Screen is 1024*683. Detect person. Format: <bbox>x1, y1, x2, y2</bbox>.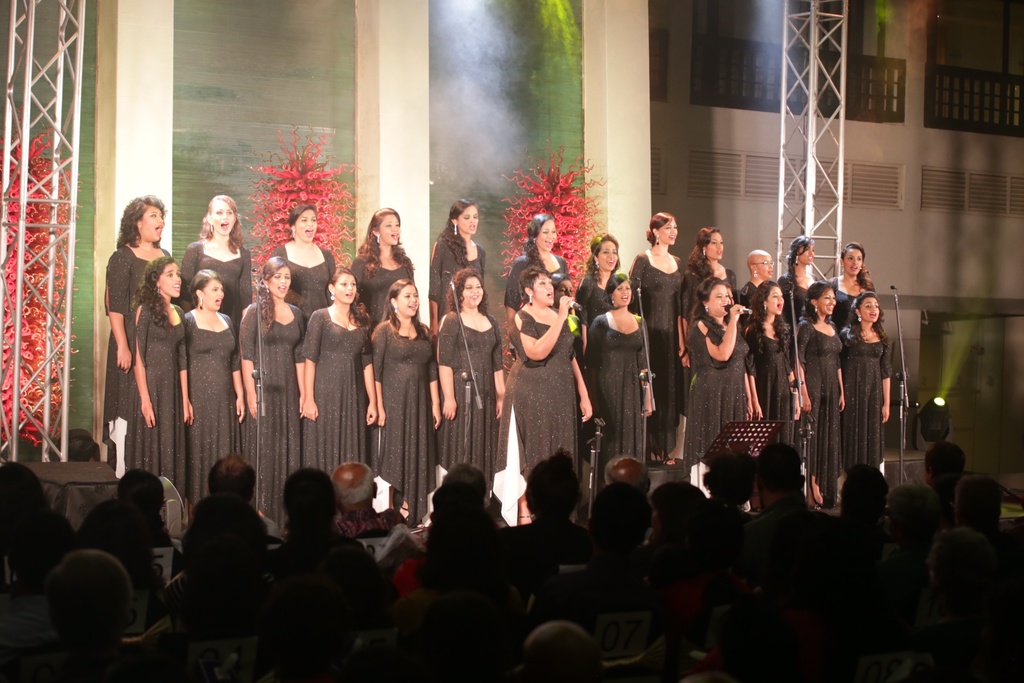
<bbox>749, 277, 801, 441</bbox>.
